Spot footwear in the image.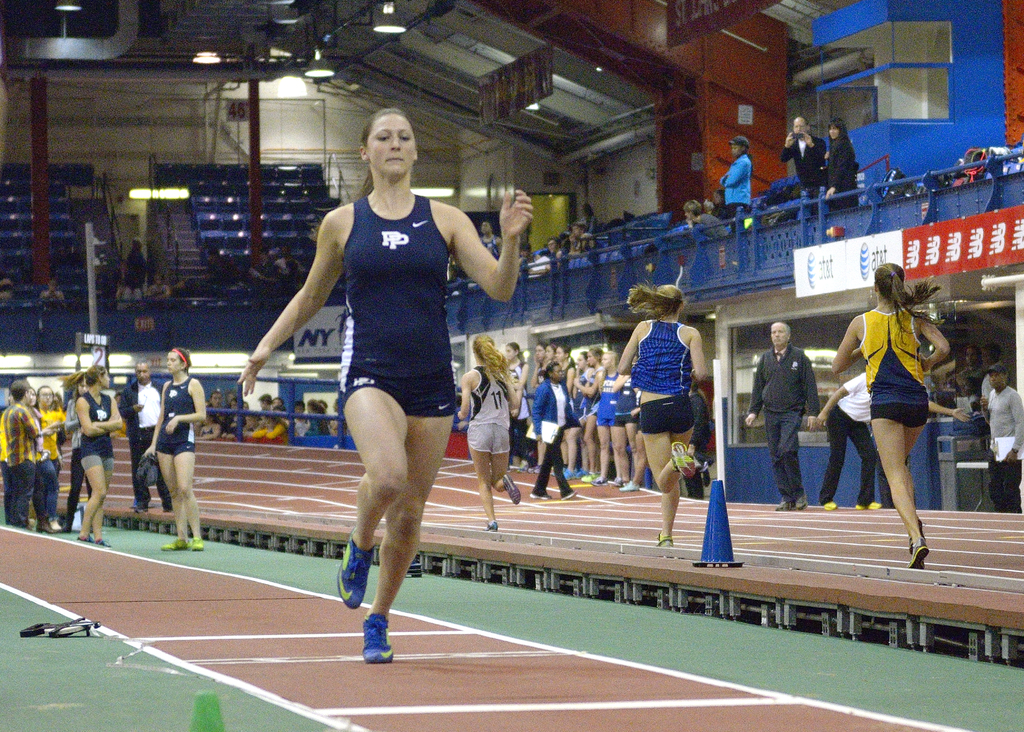
footwear found at pyautogui.locateOnScreen(701, 468, 710, 487).
